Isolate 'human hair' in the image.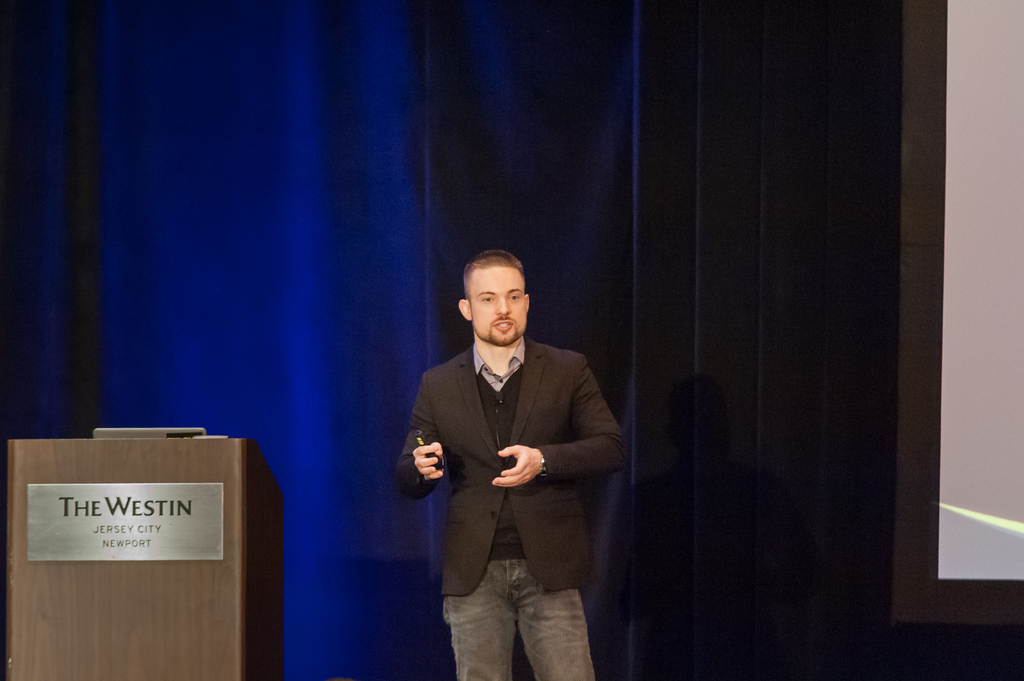
Isolated region: (x1=463, y1=244, x2=532, y2=295).
